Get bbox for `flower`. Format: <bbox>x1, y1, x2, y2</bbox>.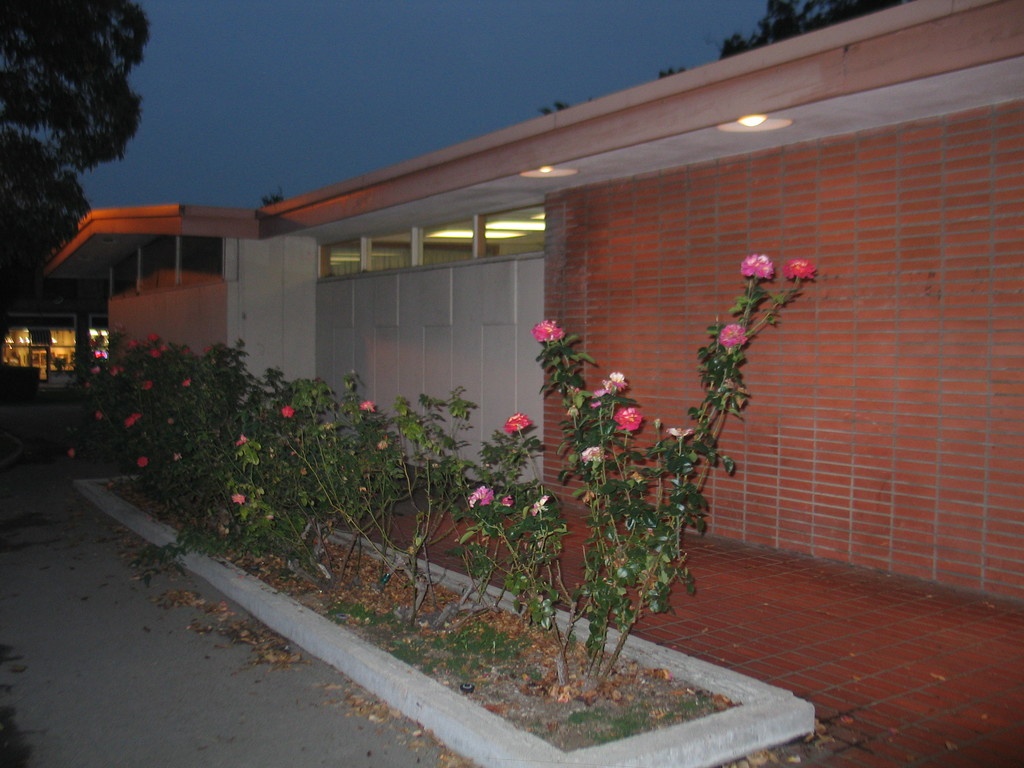
<bbox>109, 363, 122, 376</bbox>.
